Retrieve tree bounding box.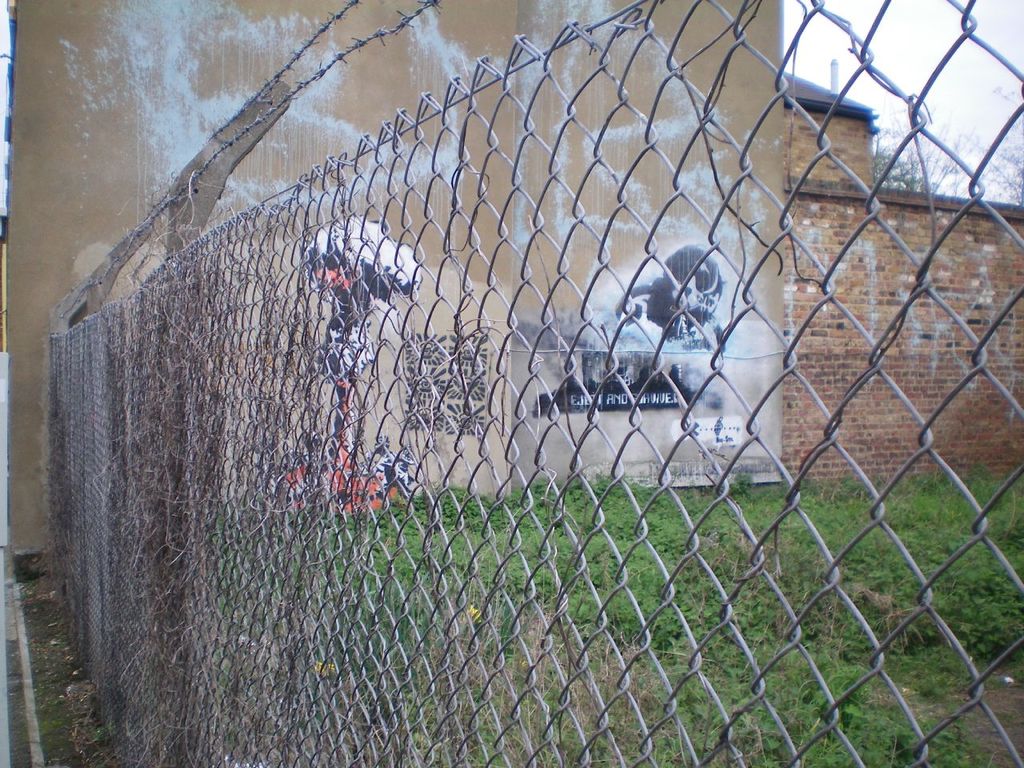
Bounding box: 965,65,1023,207.
